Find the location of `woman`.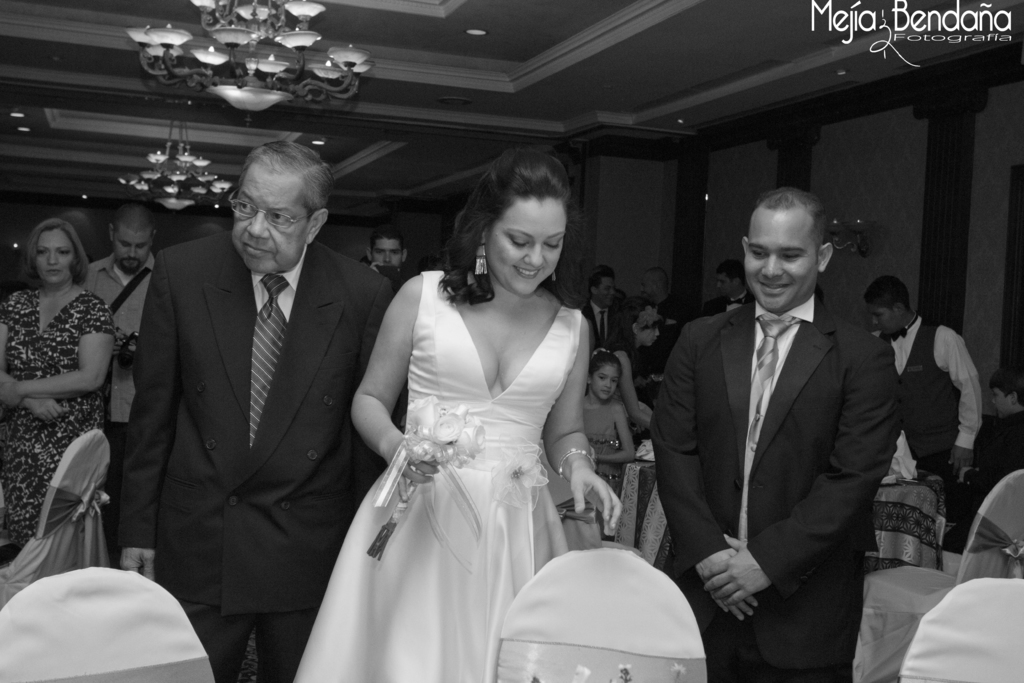
Location: detection(0, 214, 109, 545).
